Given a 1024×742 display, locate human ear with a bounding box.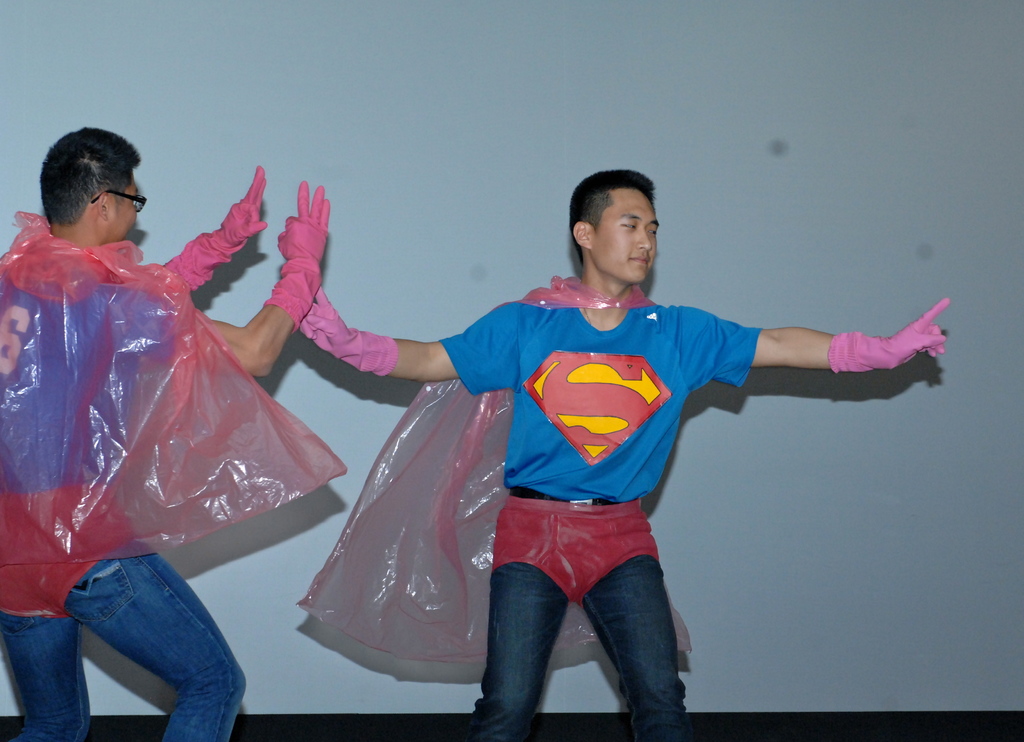
Located: detection(95, 188, 110, 223).
